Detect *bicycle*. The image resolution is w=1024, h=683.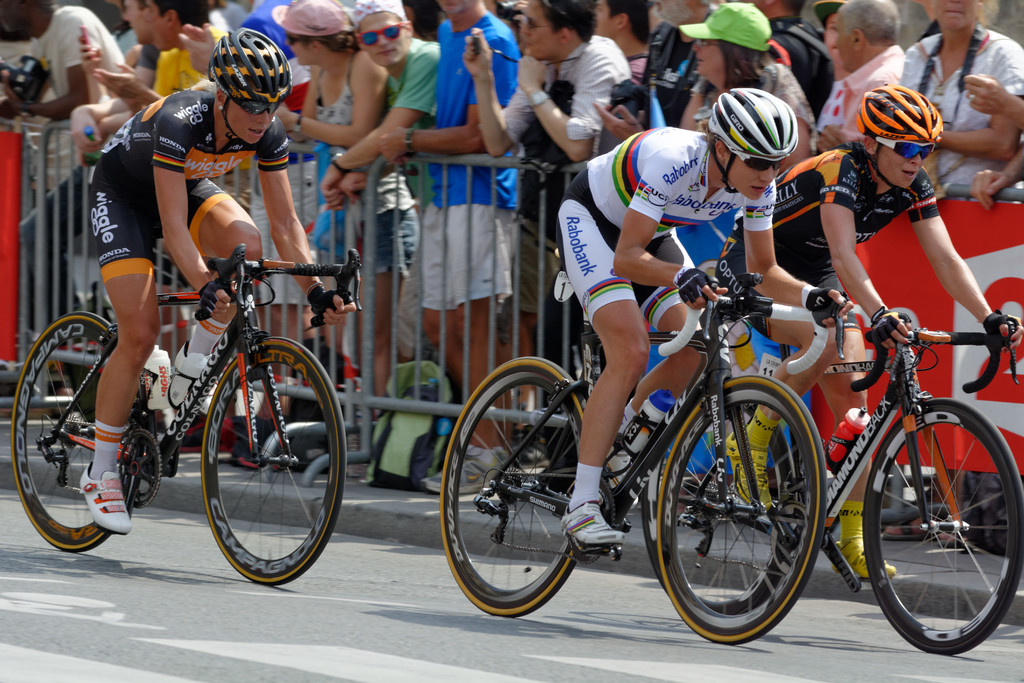
region(639, 277, 1023, 655).
